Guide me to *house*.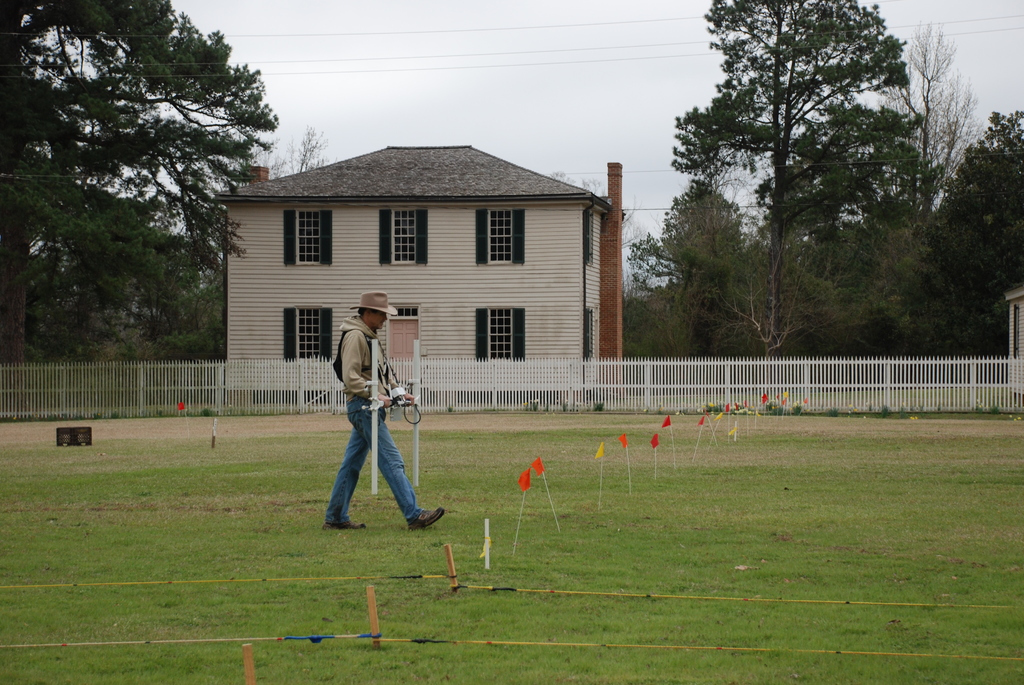
Guidance: 1003/283/1023/393.
